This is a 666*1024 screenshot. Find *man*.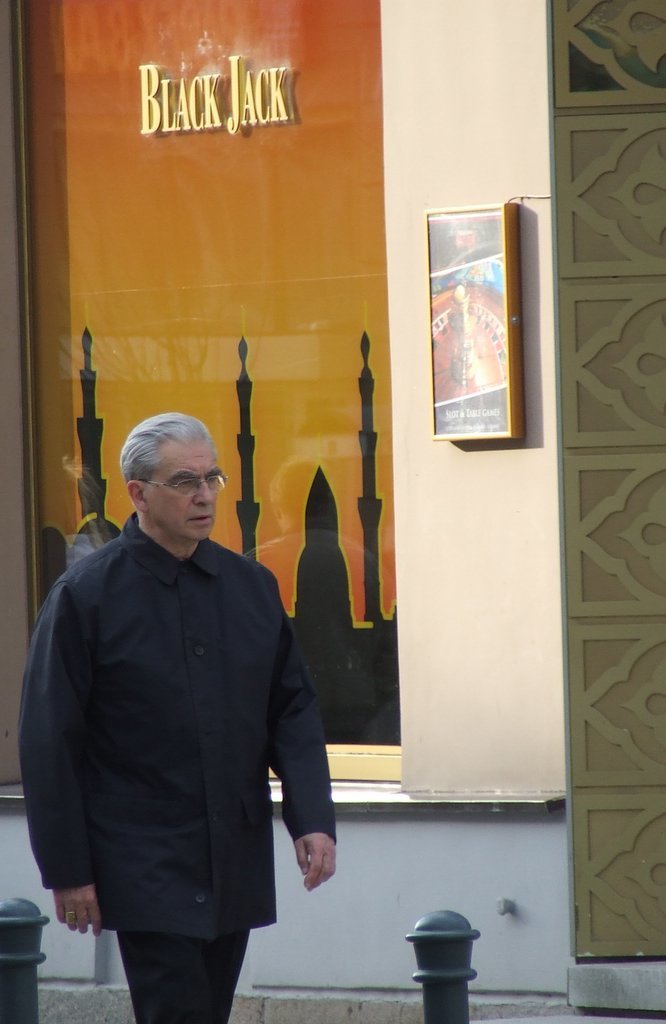
Bounding box: [31,381,316,999].
